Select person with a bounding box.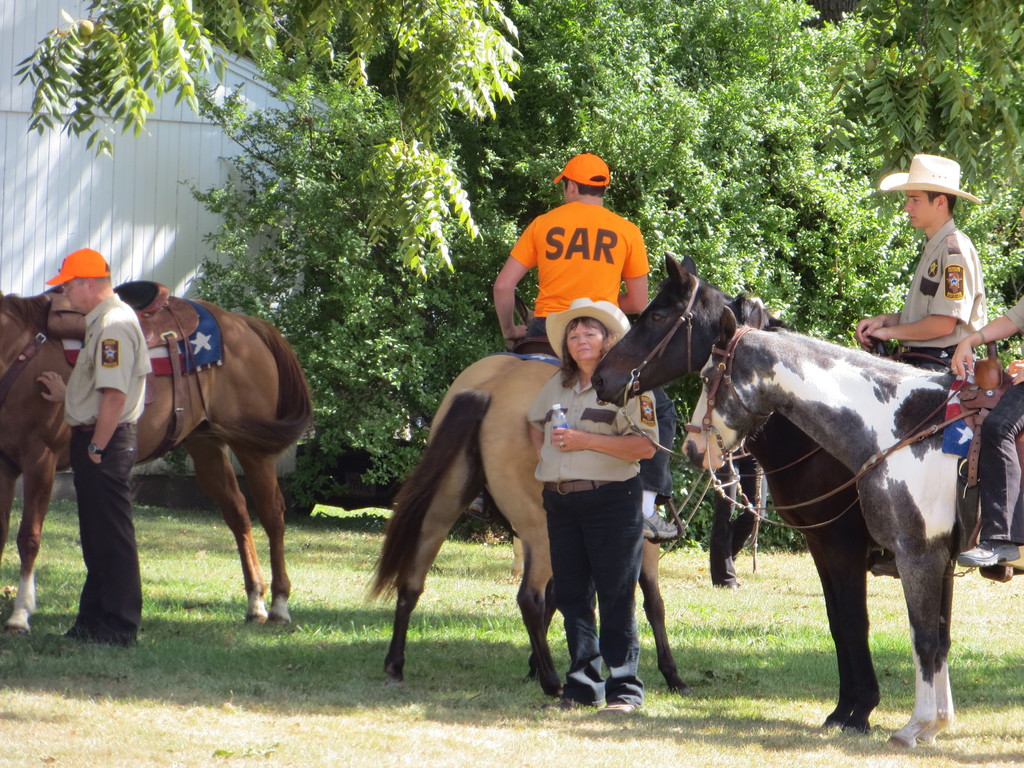
Rect(529, 298, 658, 709).
